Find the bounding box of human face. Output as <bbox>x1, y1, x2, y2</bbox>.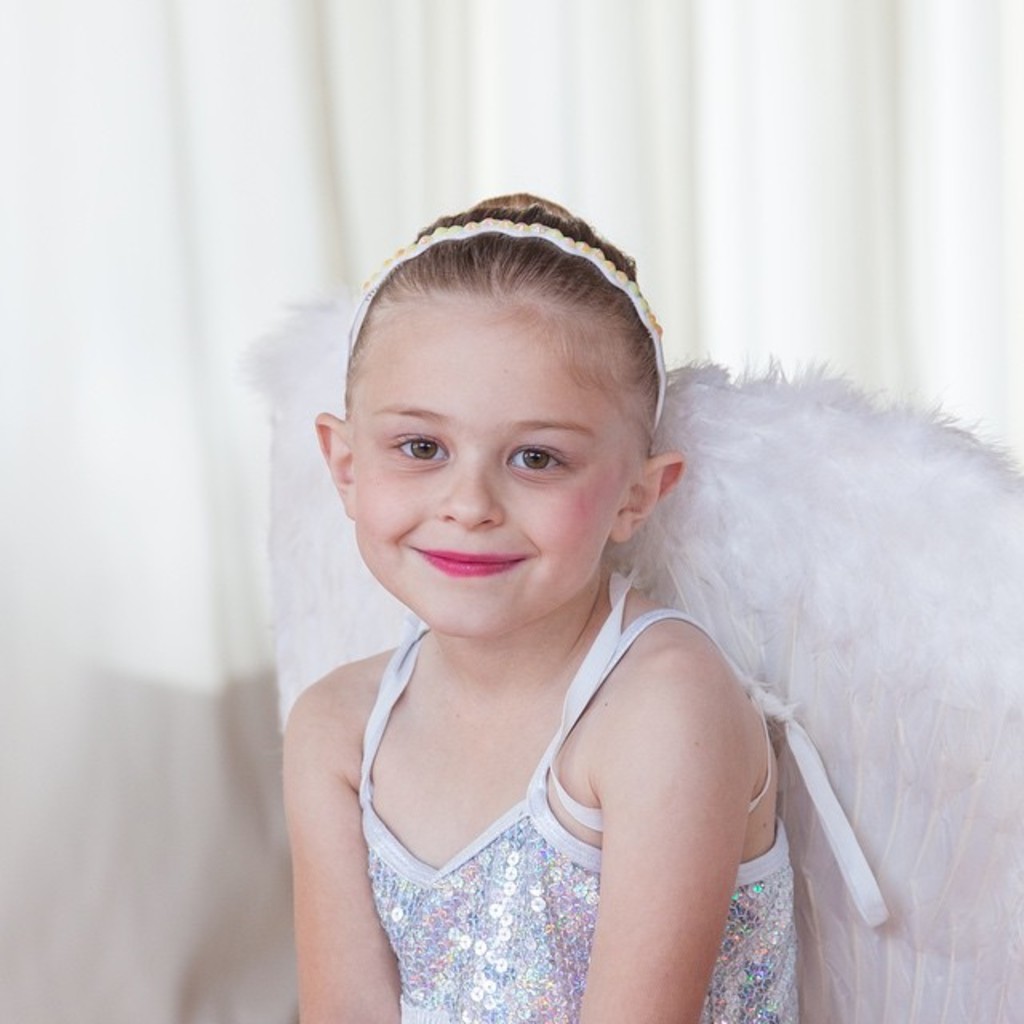
<bbox>355, 302, 638, 635</bbox>.
